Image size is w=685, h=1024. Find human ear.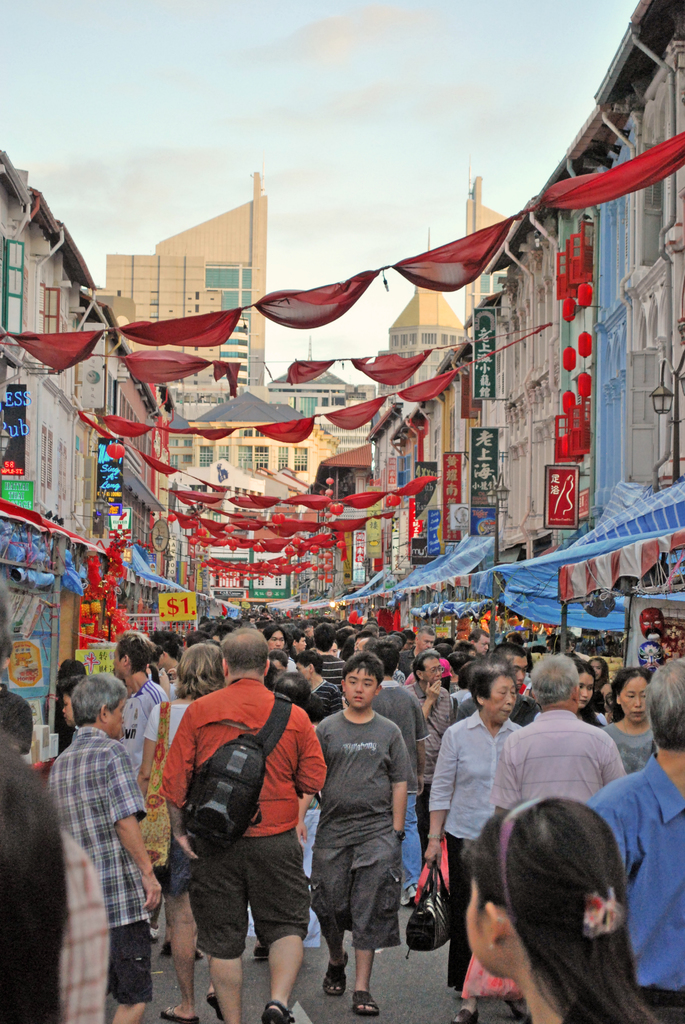
574/688/581/702.
